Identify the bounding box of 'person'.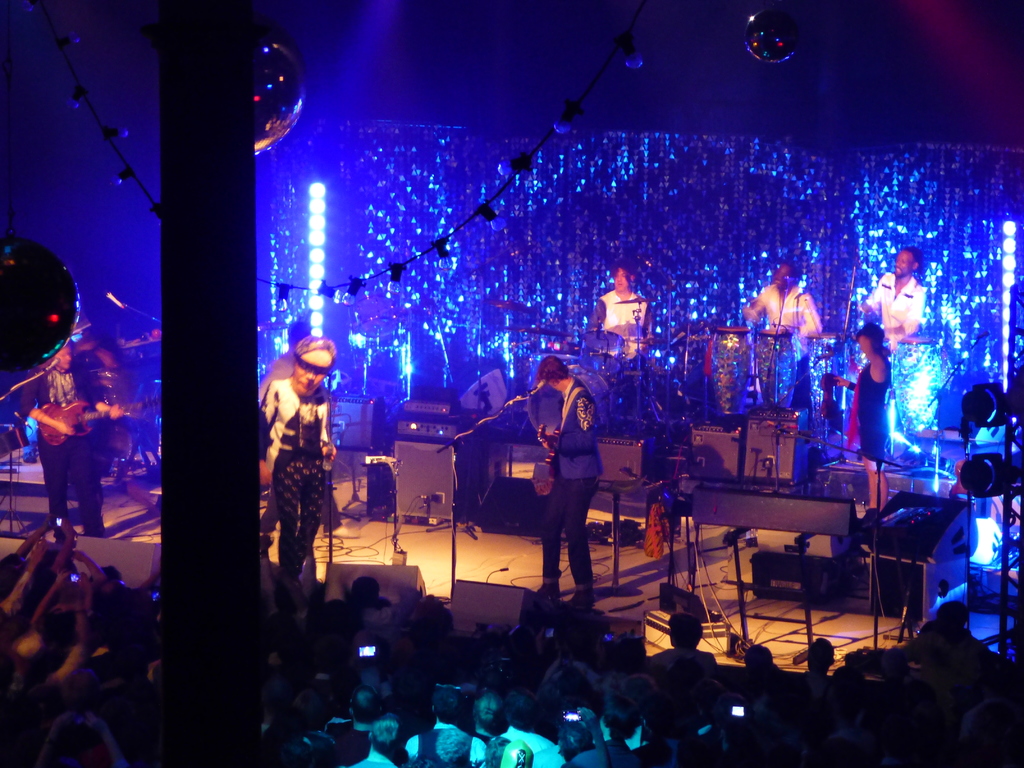
[left=571, top=262, right=660, bottom=363].
